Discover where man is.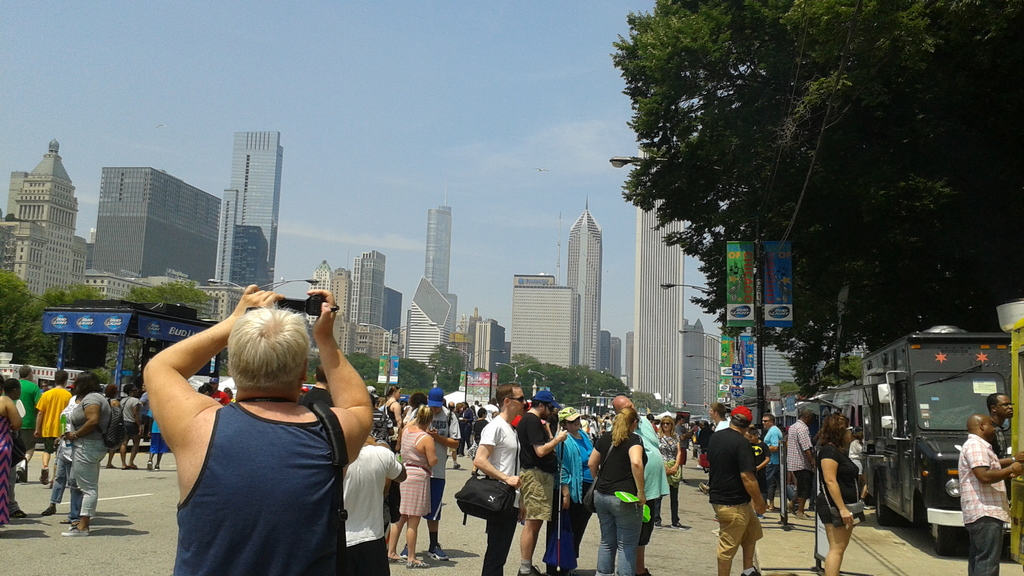
Discovered at rect(984, 392, 1015, 506).
